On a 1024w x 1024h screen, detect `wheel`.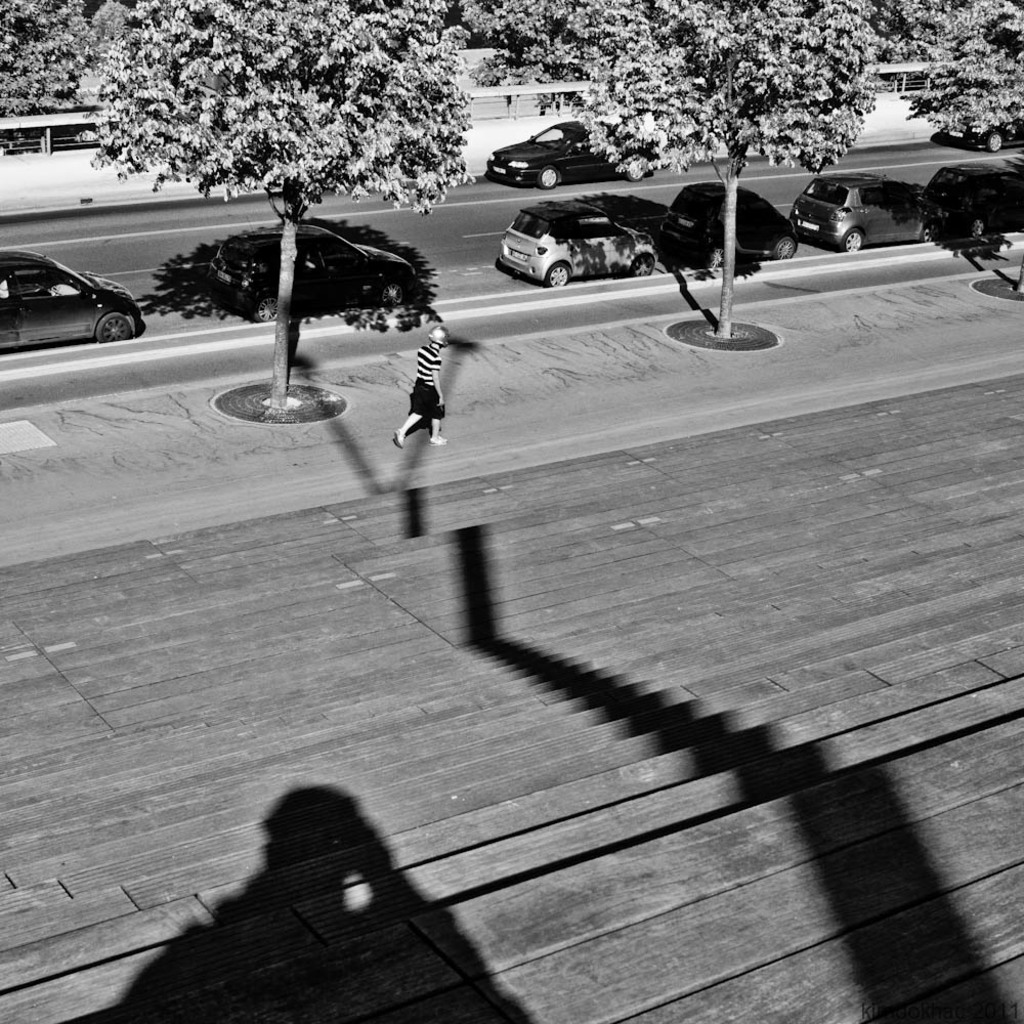
x1=772 y1=234 x2=799 y2=258.
